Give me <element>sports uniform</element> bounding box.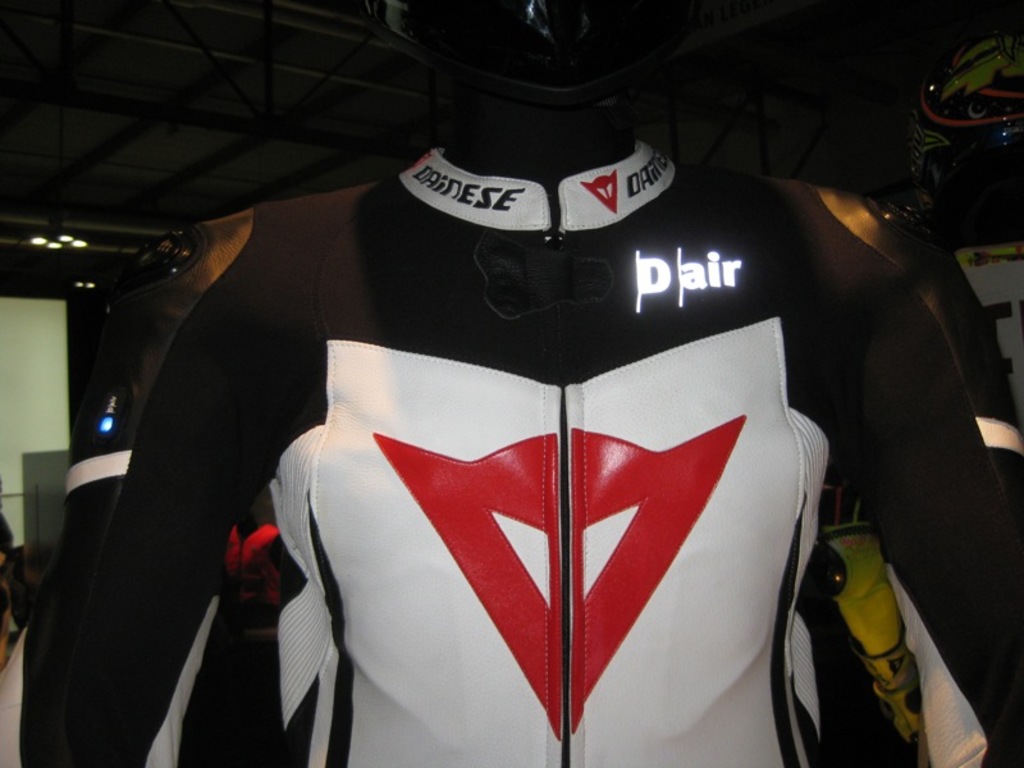
(20, 0, 1023, 767).
